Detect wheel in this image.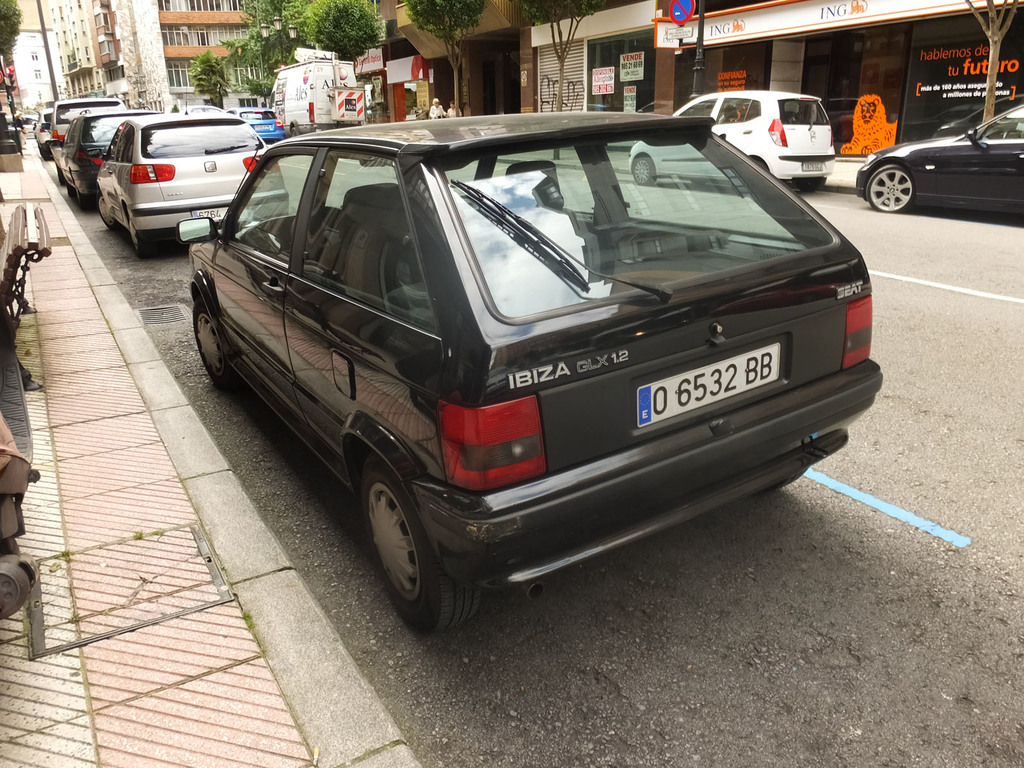
Detection: {"left": 99, "top": 195, "right": 118, "bottom": 230}.
